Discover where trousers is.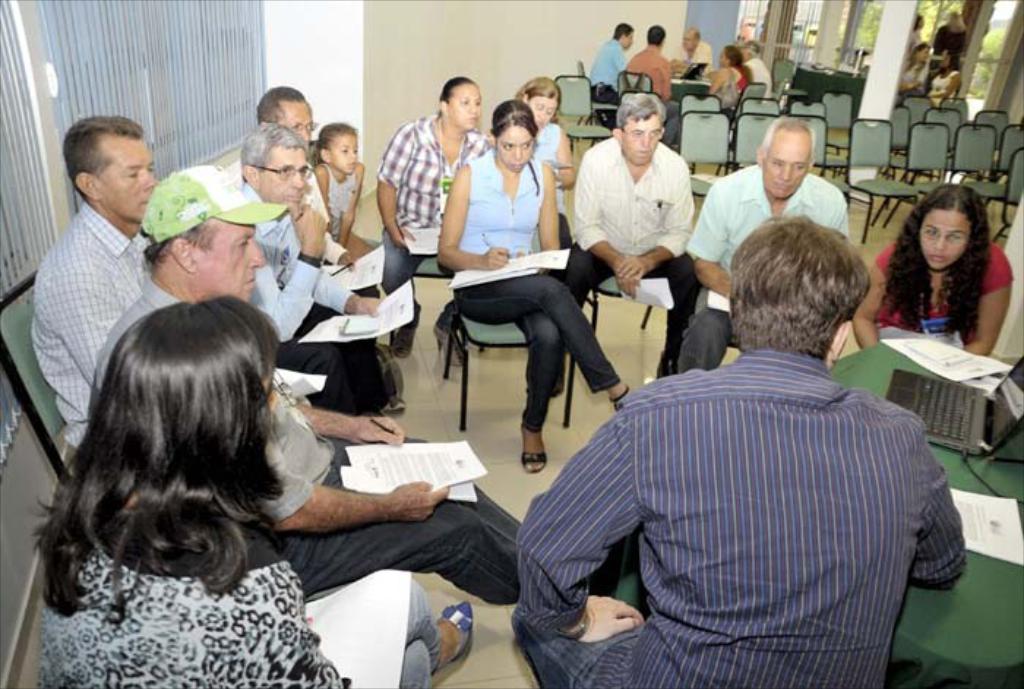
Discovered at crop(551, 238, 712, 398).
